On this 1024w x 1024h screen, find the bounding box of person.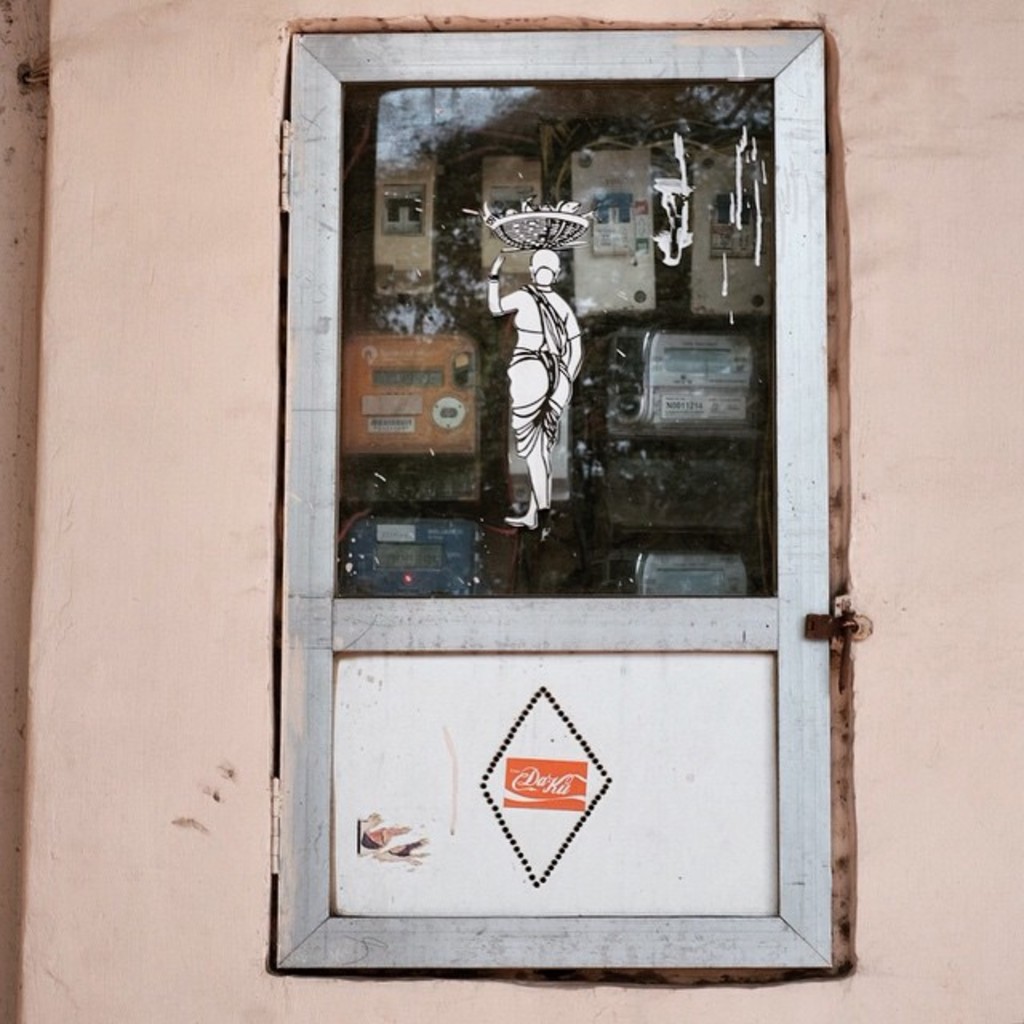
Bounding box: bbox(477, 243, 586, 538).
